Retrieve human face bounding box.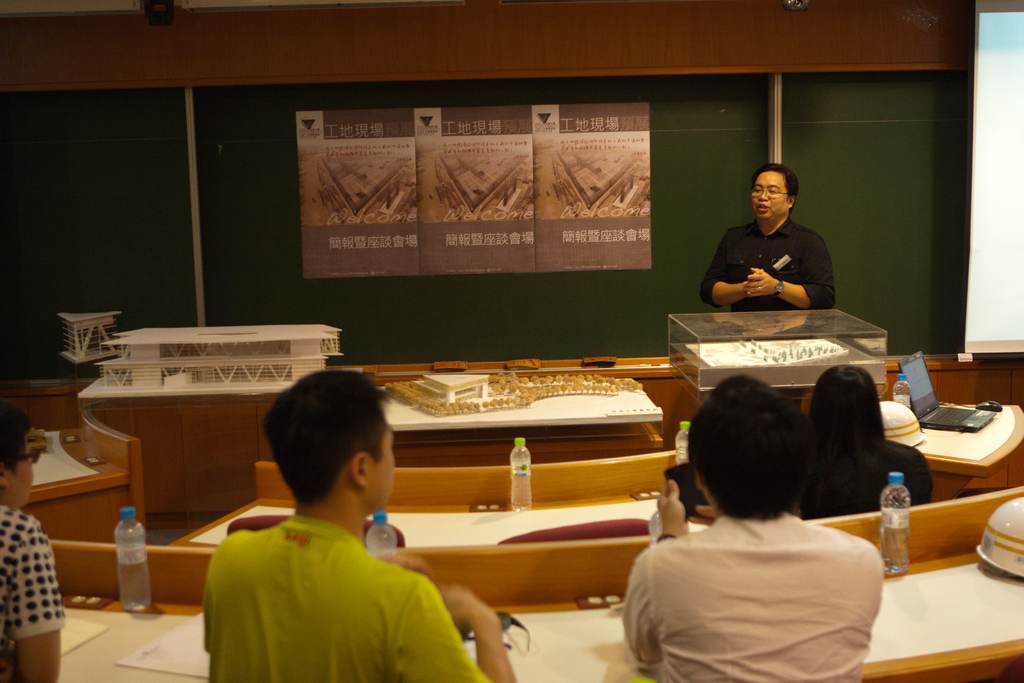
Bounding box: (365,418,394,507).
